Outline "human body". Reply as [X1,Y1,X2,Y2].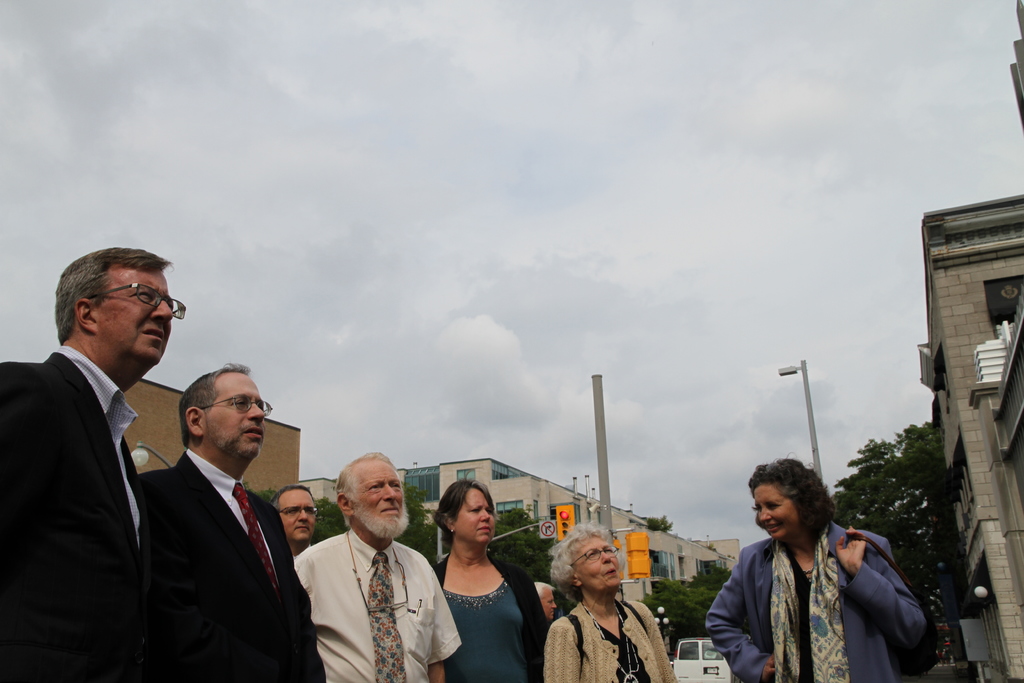
[304,536,459,682].
